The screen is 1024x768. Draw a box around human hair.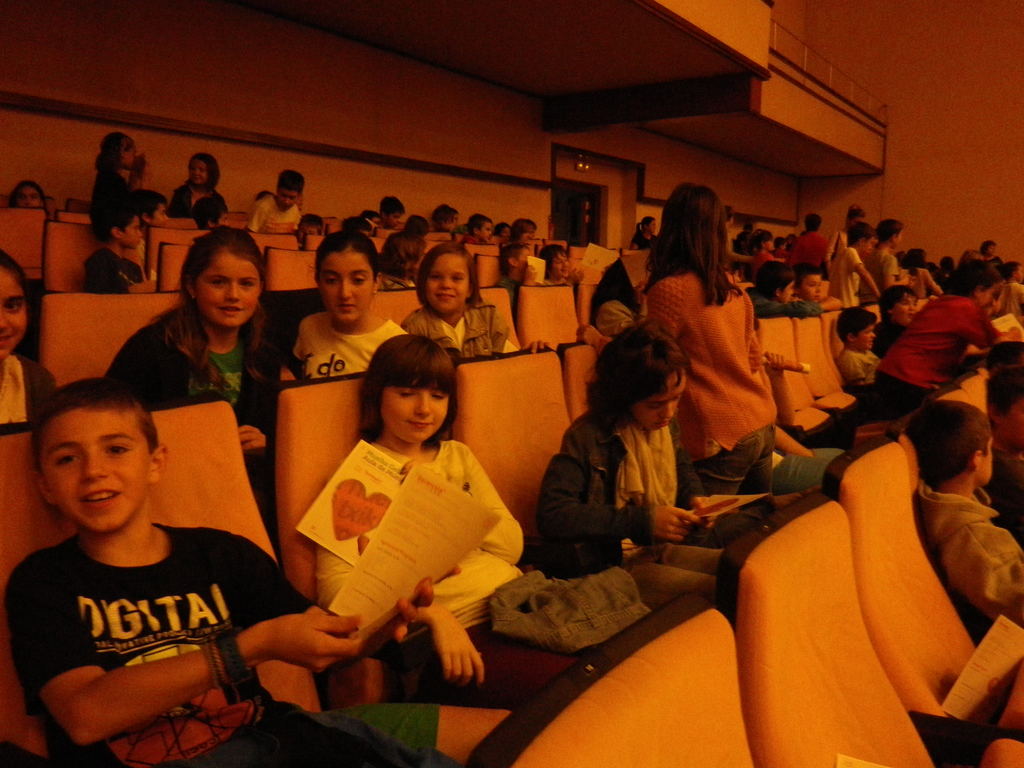
bbox(906, 396, 995, 487).
